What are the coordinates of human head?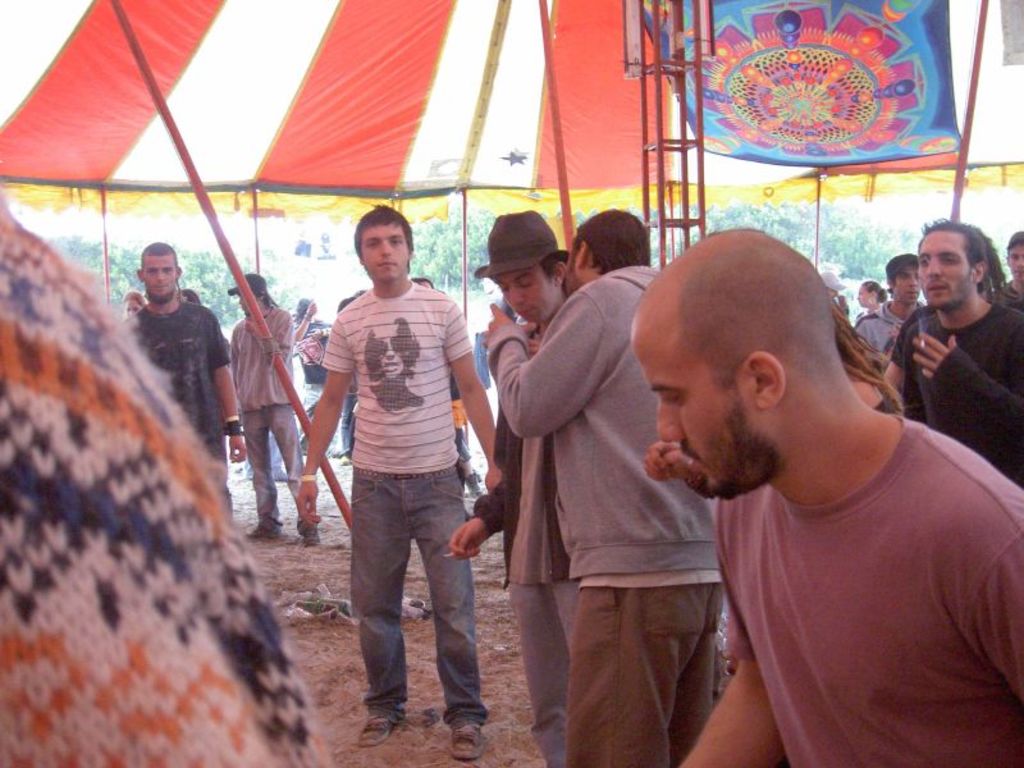
(x1=854, y1=279, x2=887, y2=308).
